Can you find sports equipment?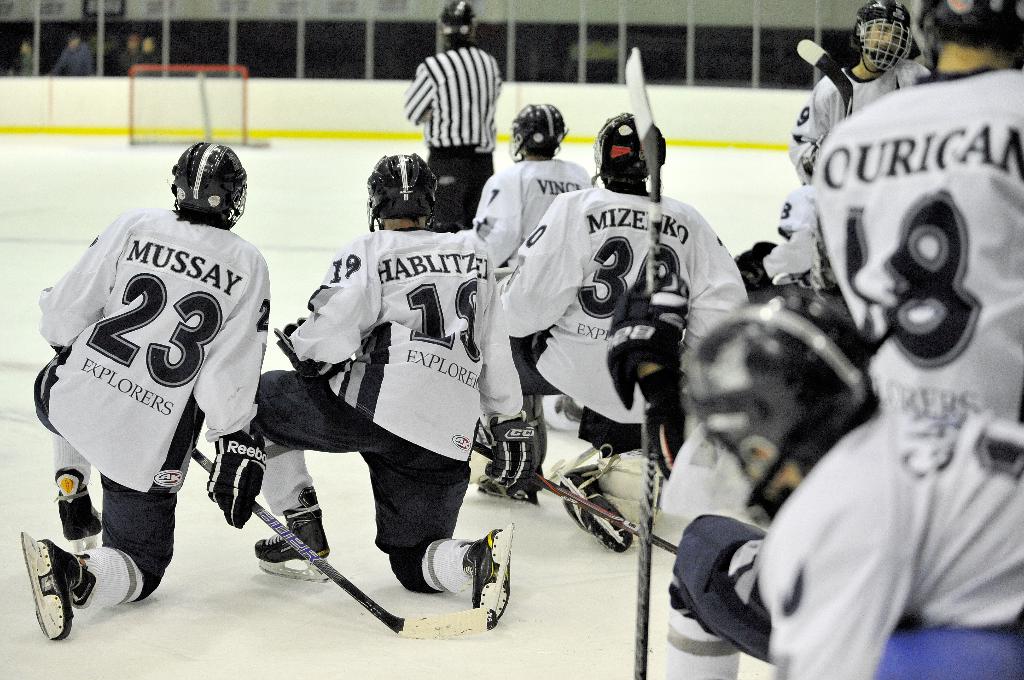
Yes, bounding box: 910:0:1023:70.
